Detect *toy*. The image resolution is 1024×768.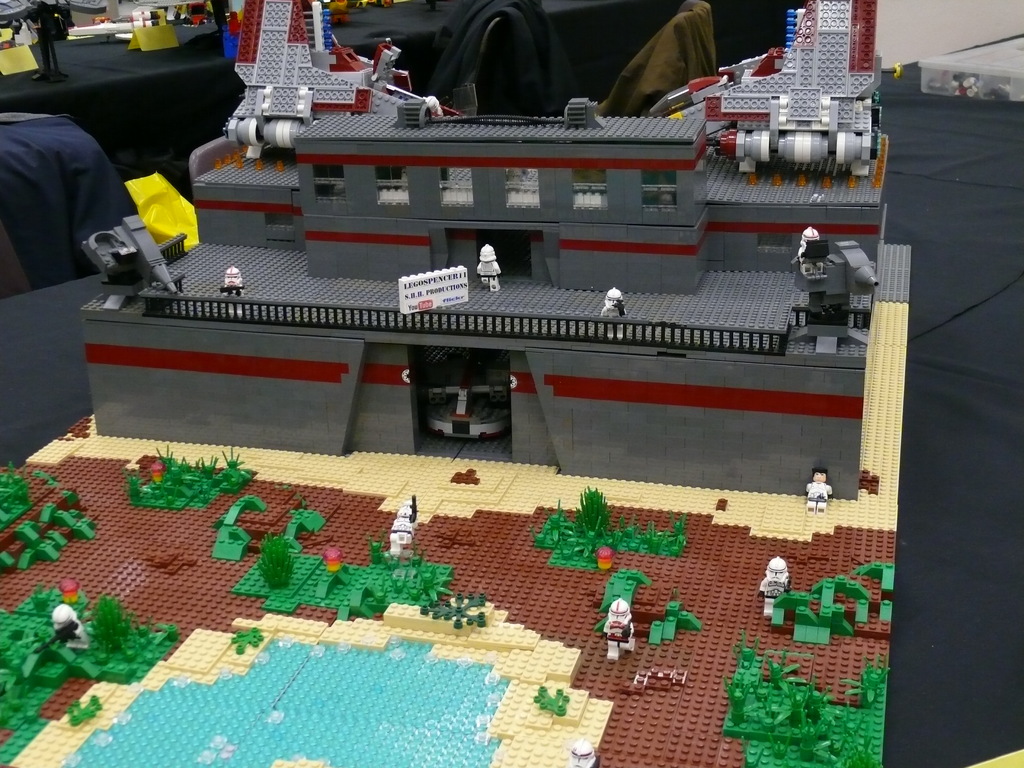
[386, 491, 417, 563].
